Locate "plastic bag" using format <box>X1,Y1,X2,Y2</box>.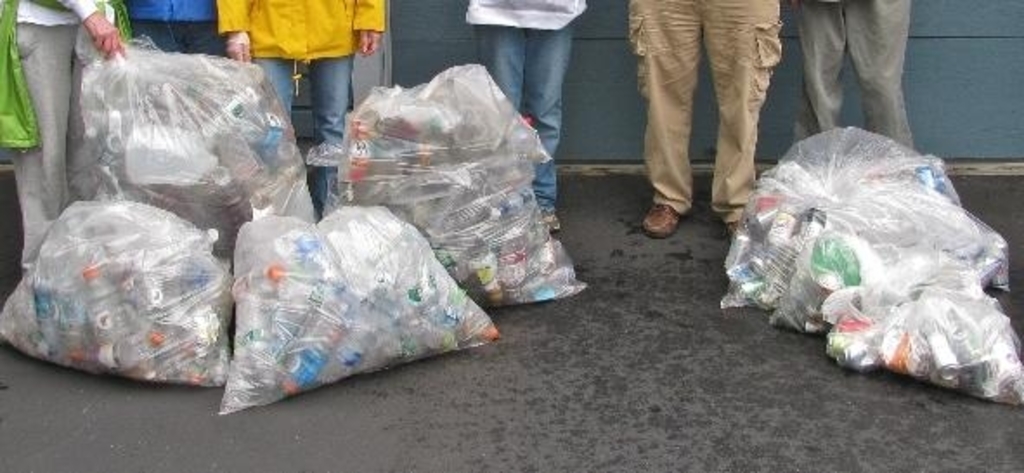
<box>0,196,243,386</box>.
